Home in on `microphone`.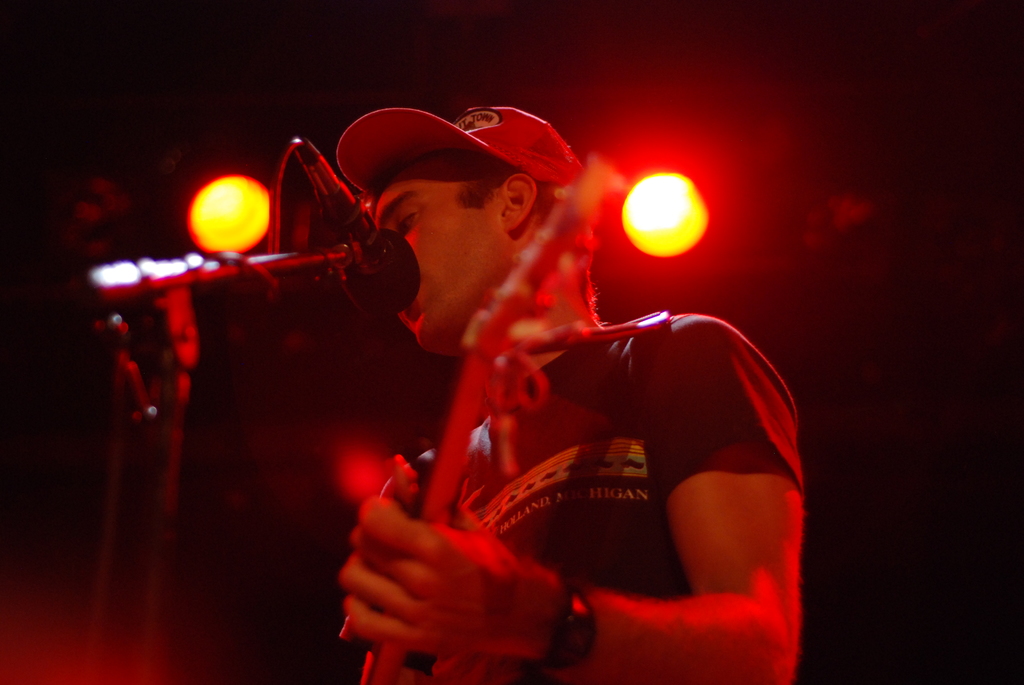
Homed in at 261, 134, 406, 308.
